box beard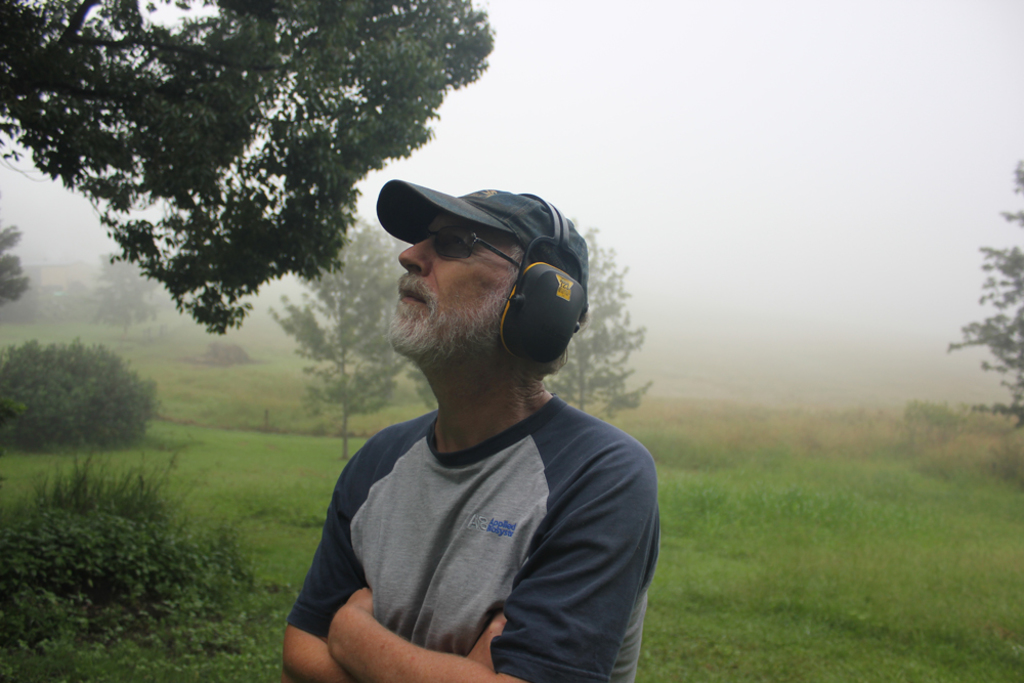
{"left": 384, "top": 225, "right": 552, "bottom": 394}
